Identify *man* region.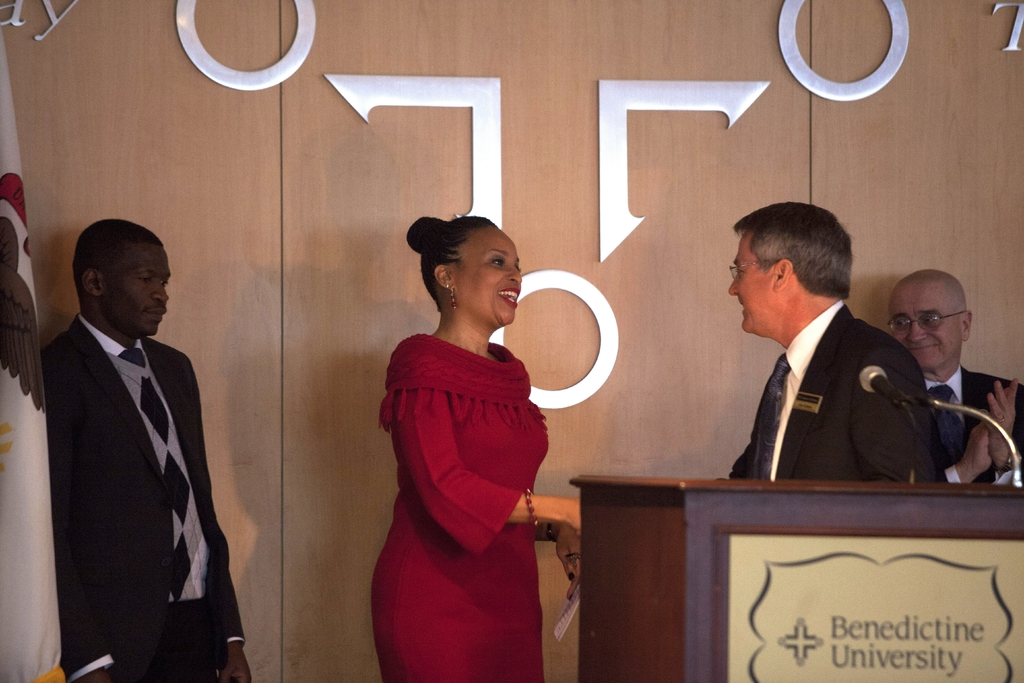
Region: (711,199,959,499).
